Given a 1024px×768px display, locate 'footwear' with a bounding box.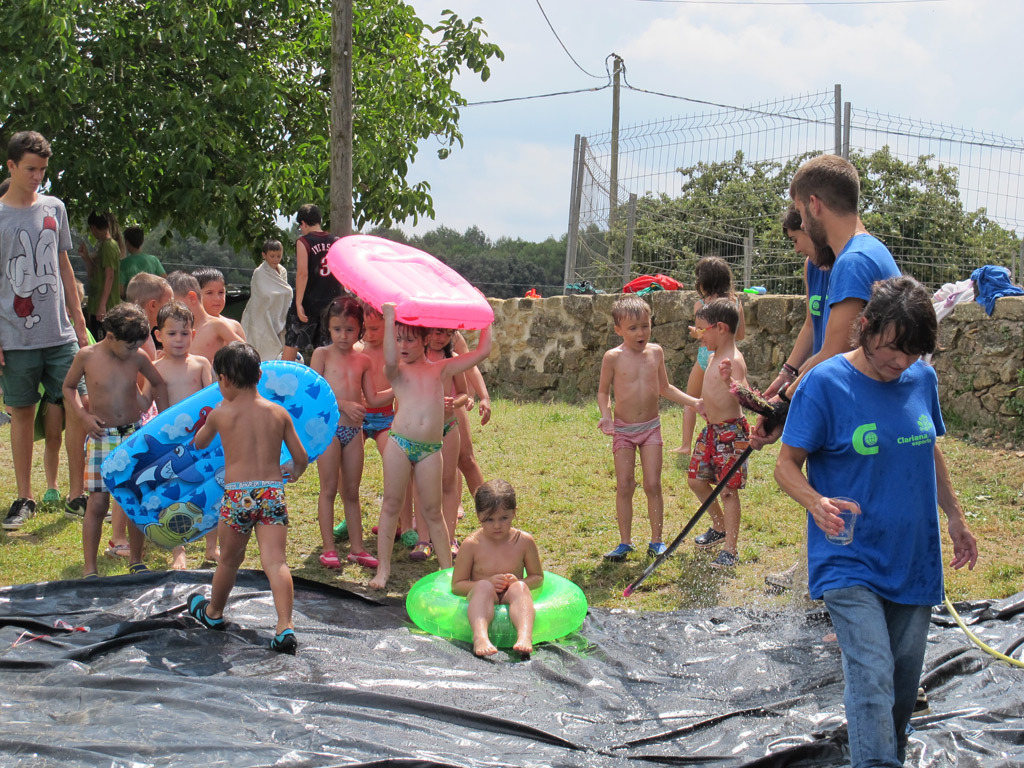
Located: left=373, top=520, right=396, bottom=533.
